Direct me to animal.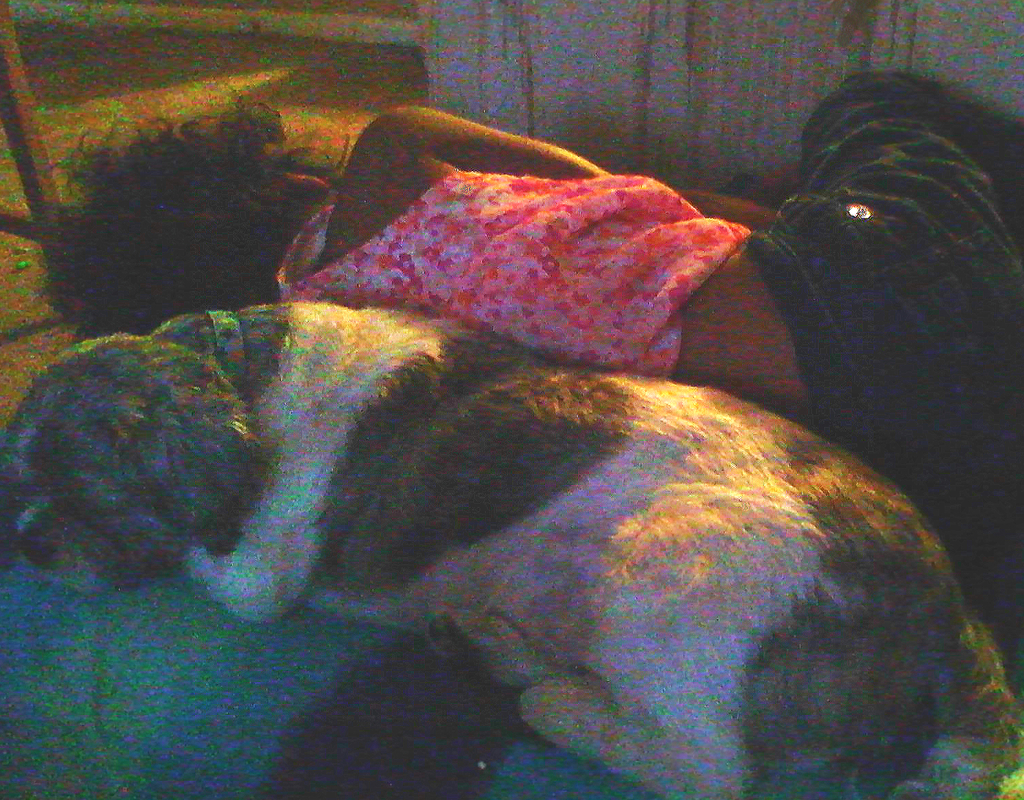
Direction: (0,302,1023,799).
